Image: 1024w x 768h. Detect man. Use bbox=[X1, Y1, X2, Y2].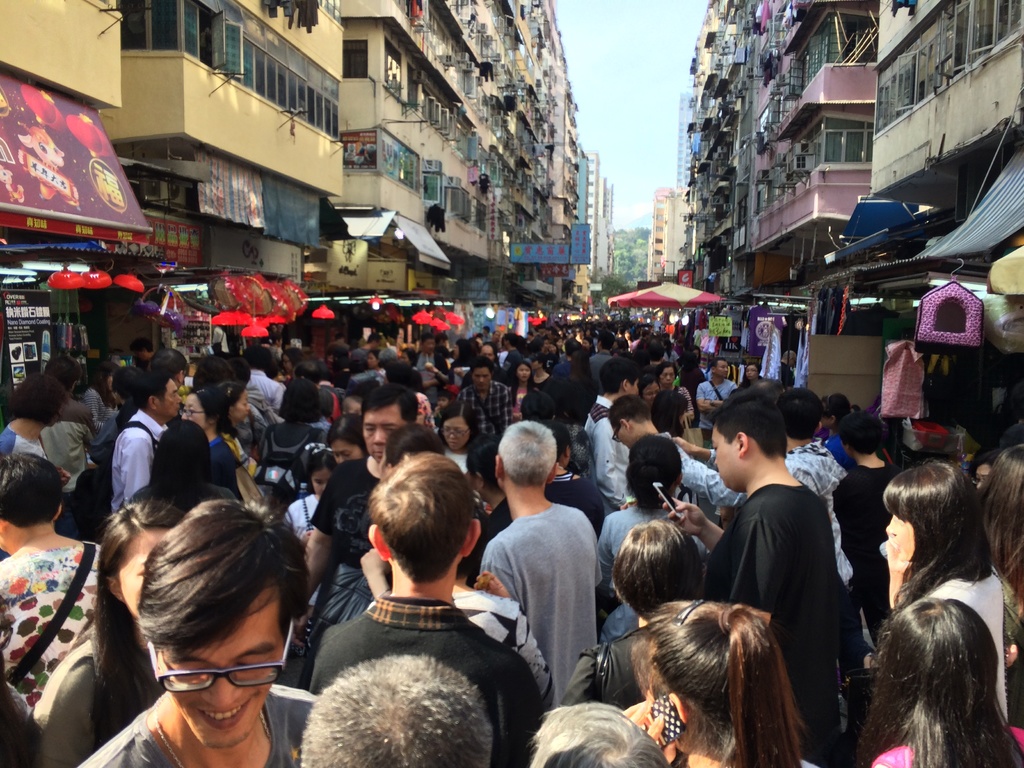
bbox=[478, 440, 612, 726].
